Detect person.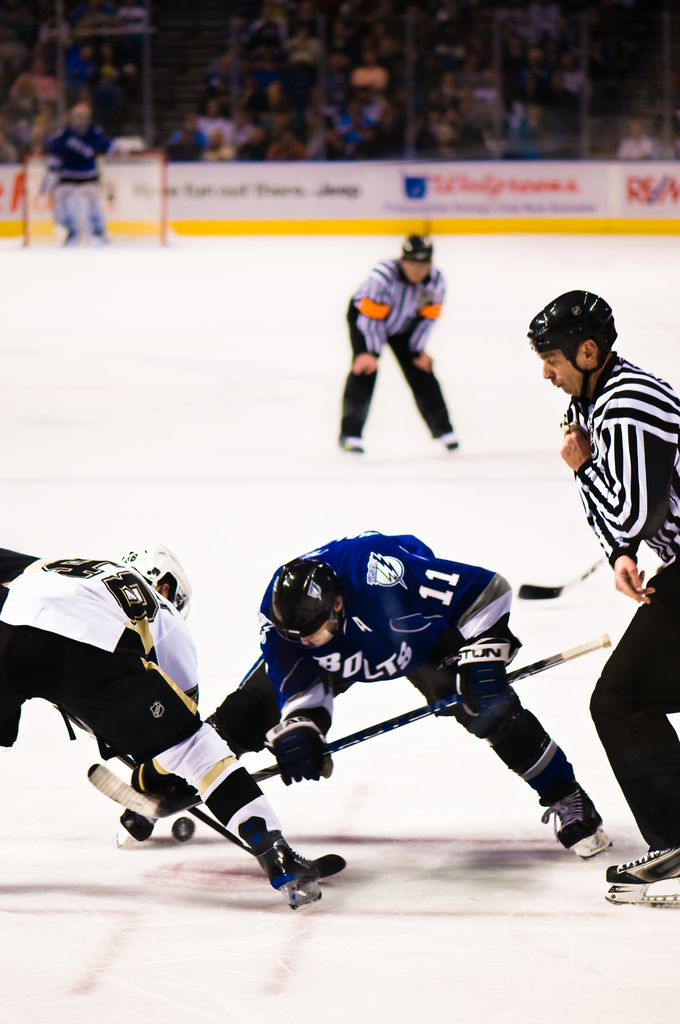
Detected at <bbox>38, 102, 111, 246</bbox>.
